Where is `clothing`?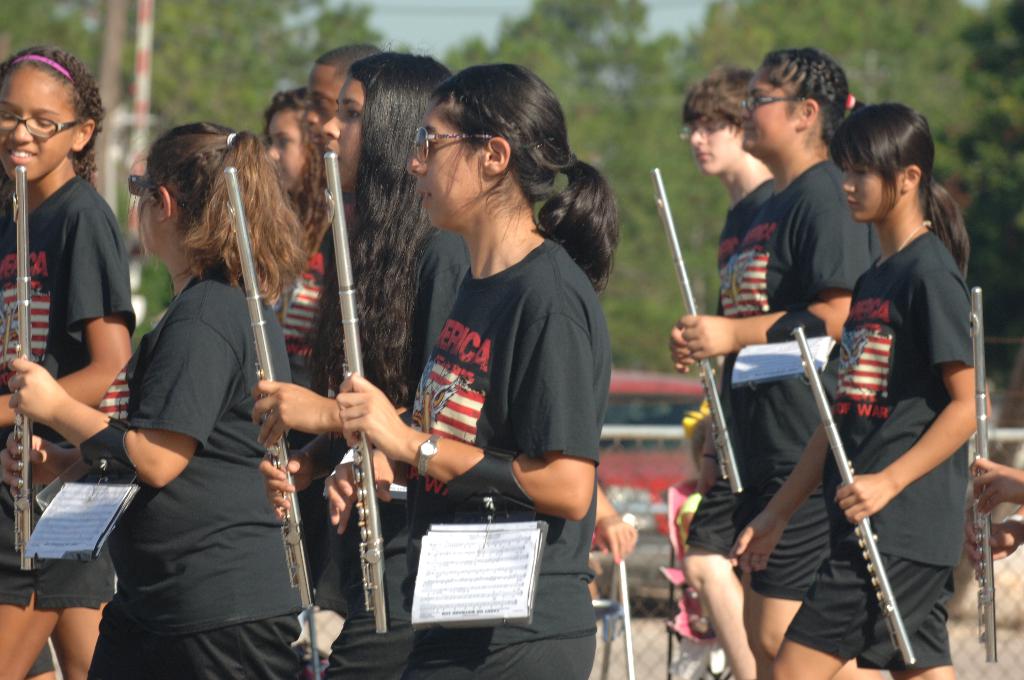
{"left": 304, "top": 224, "right": 472, "bottom": 620}.
